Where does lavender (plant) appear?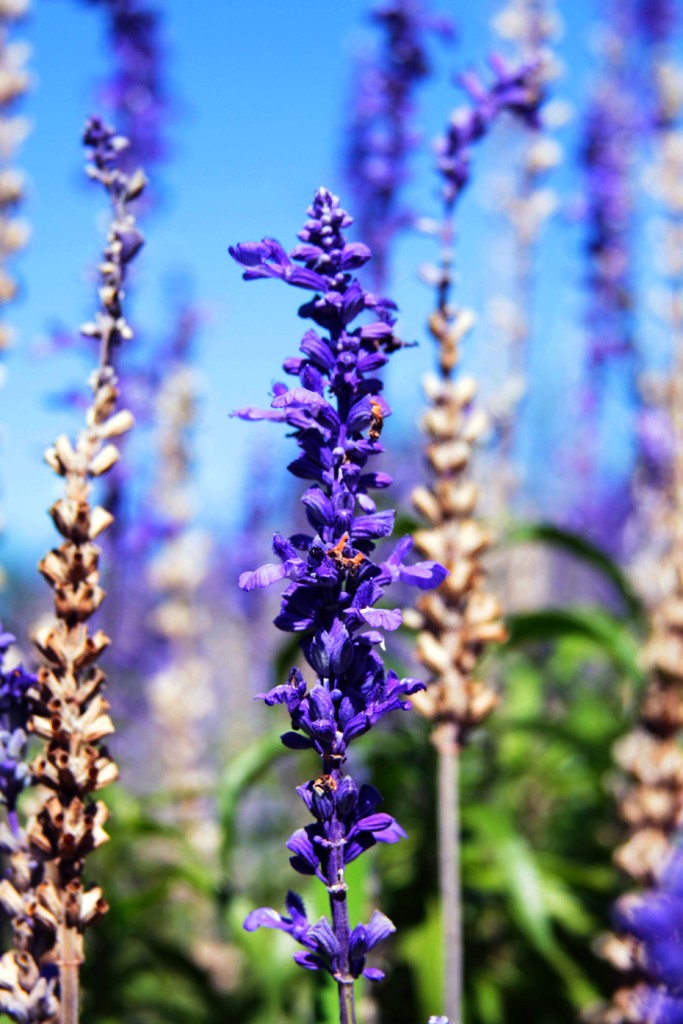
Appears at <region>62, 0, 179, 717</region>.
